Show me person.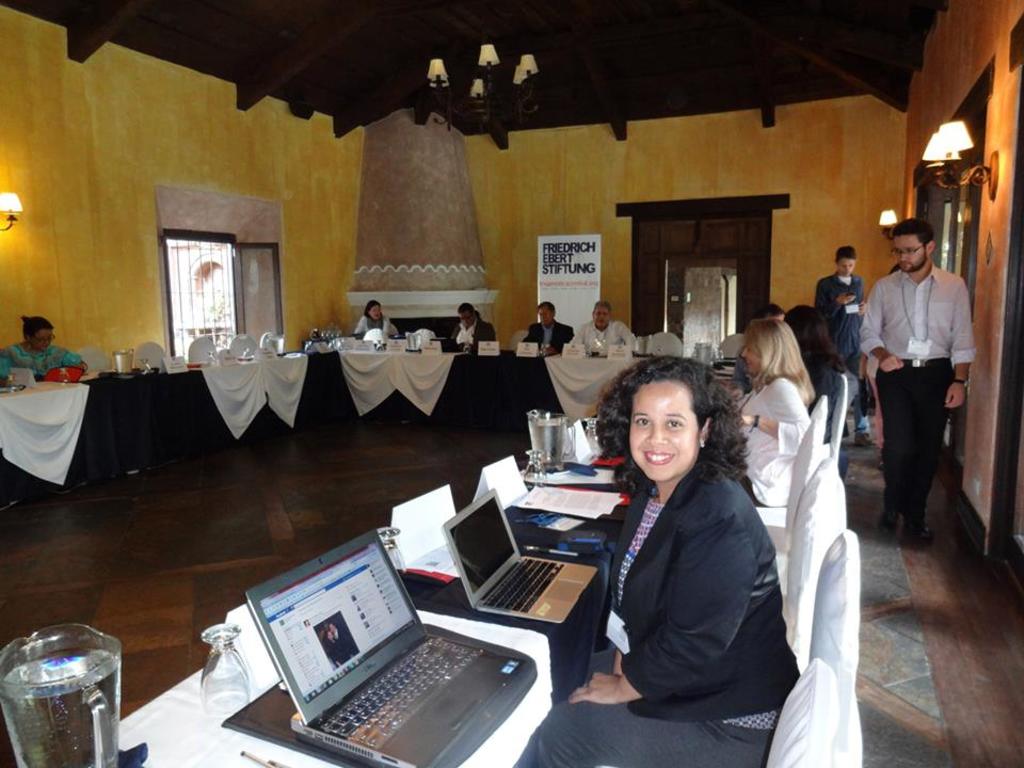
person is here: crop(709, 303, 775, 379).
